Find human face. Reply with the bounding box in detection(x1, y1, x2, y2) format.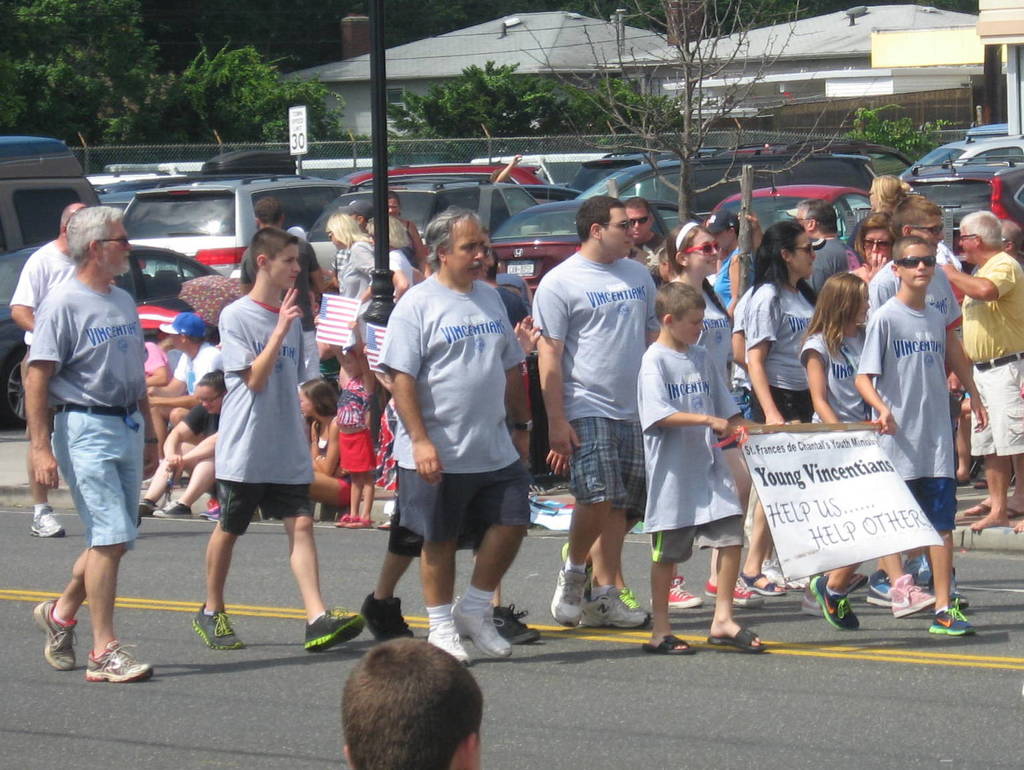
detection(443, 219, 487, 281).
